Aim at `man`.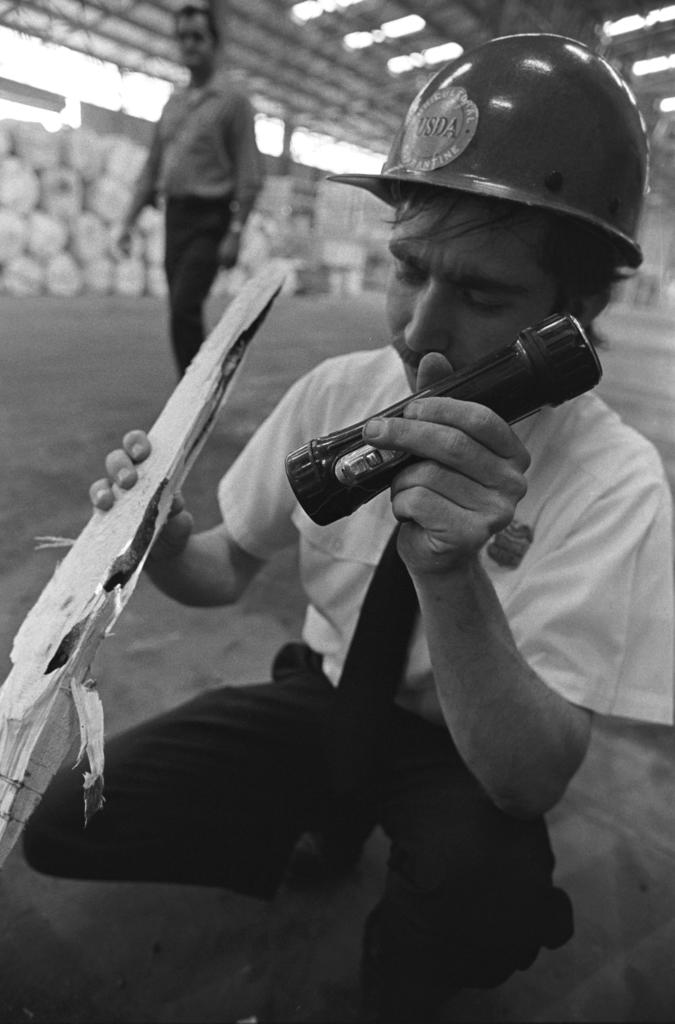
Aimed at box=[113, 0, 271, 385].
